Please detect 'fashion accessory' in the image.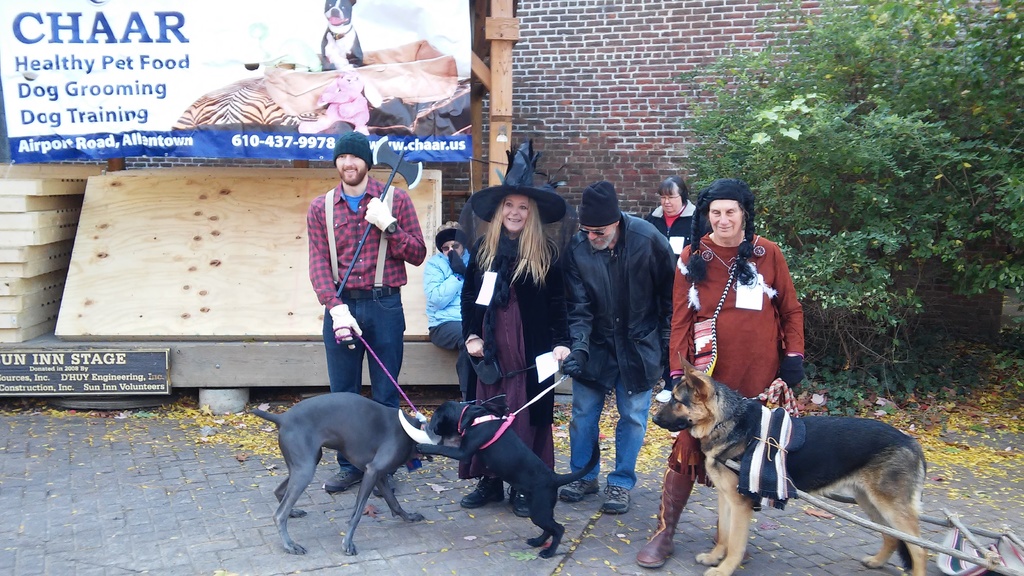
<region>509, 486, 532, 518</region>.
